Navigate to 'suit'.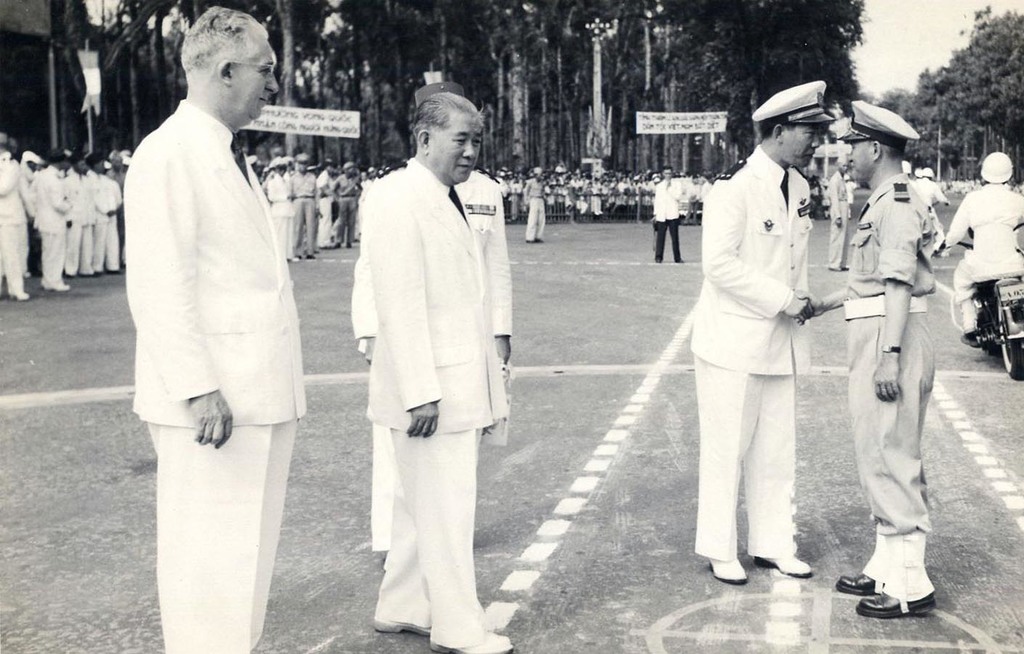
Navigation target: {"x1": 347, "y1": 166, "x2": 517, "y2": 548}.
